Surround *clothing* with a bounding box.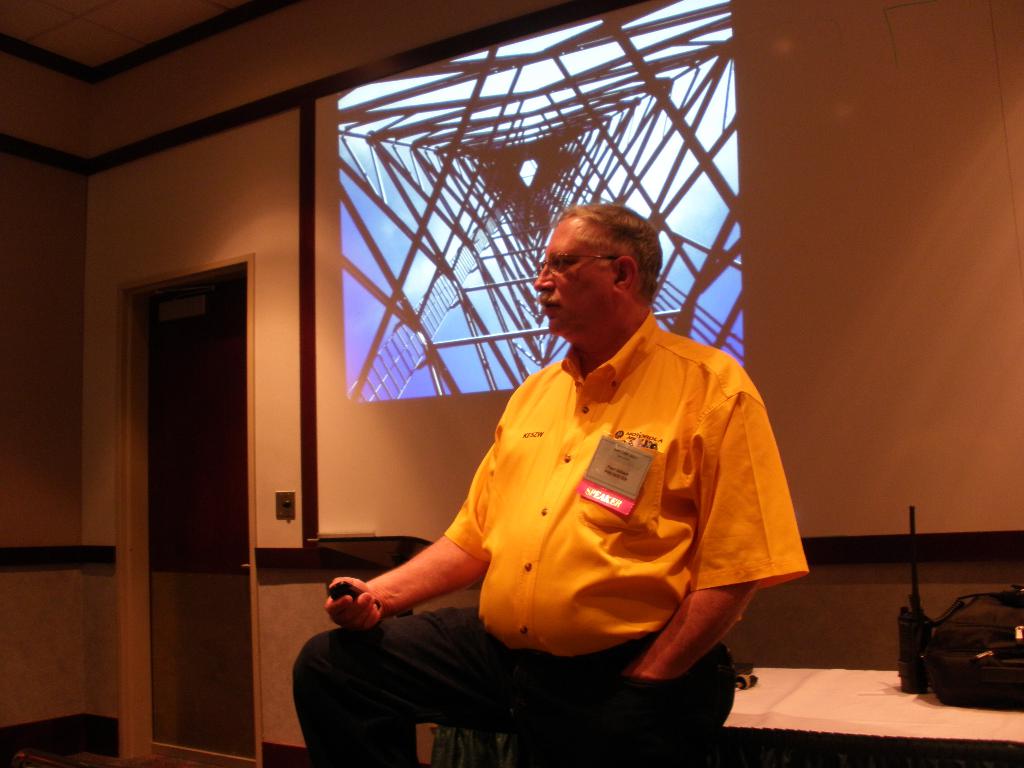
select_region(316, 188, 773, 751).
